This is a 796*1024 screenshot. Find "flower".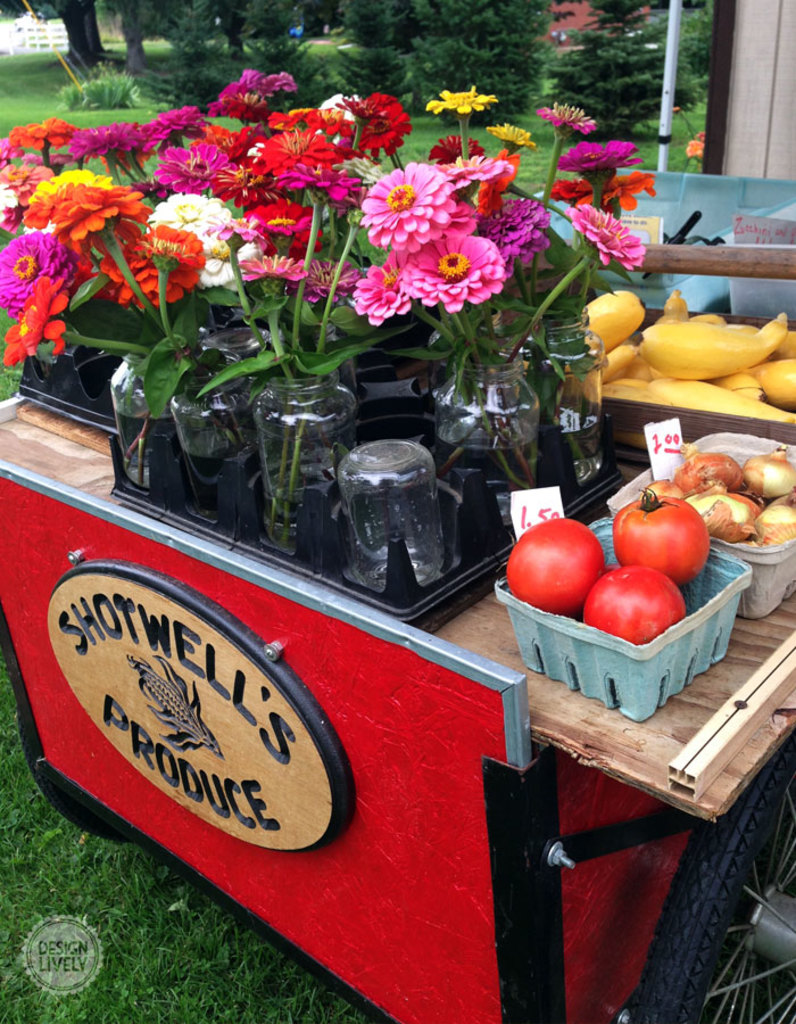
Bounding box: box(688, 139, 703, 158).
